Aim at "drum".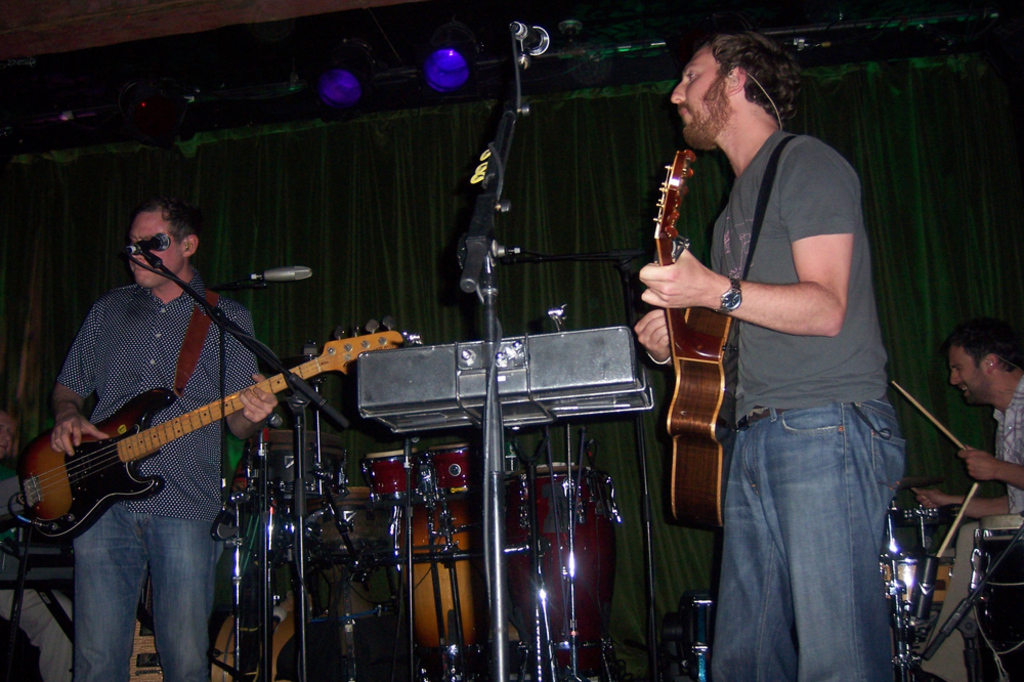
Aimed at l=264, t=431, r=347, b=505.
